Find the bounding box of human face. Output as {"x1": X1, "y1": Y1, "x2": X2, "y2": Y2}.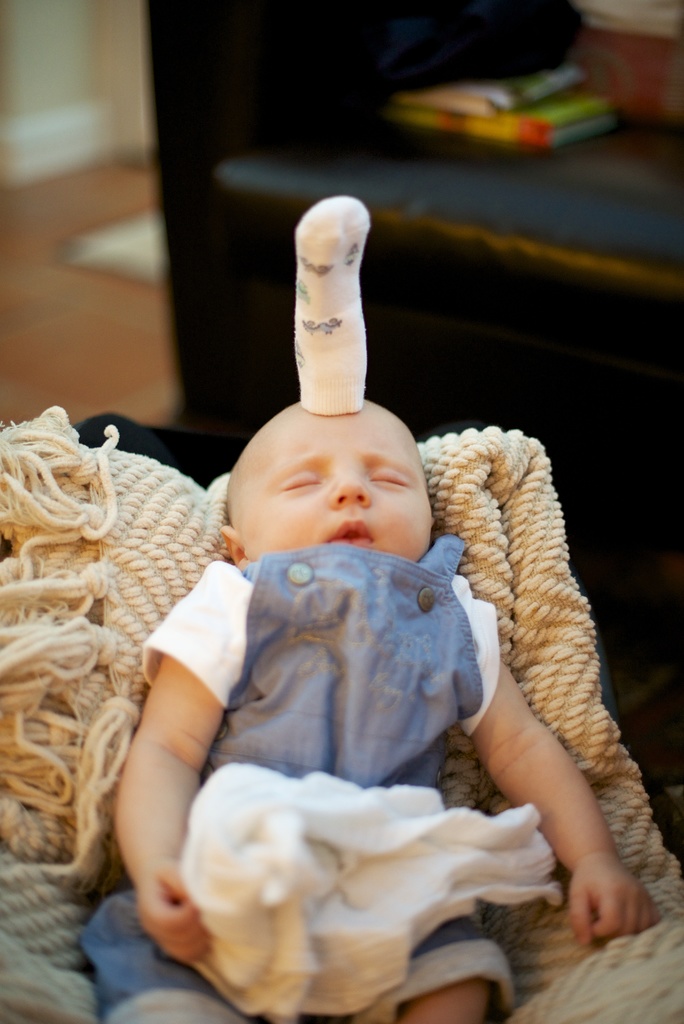
{"x1": 237, "y1": 403, "x2": 432, "y2": 566}.
